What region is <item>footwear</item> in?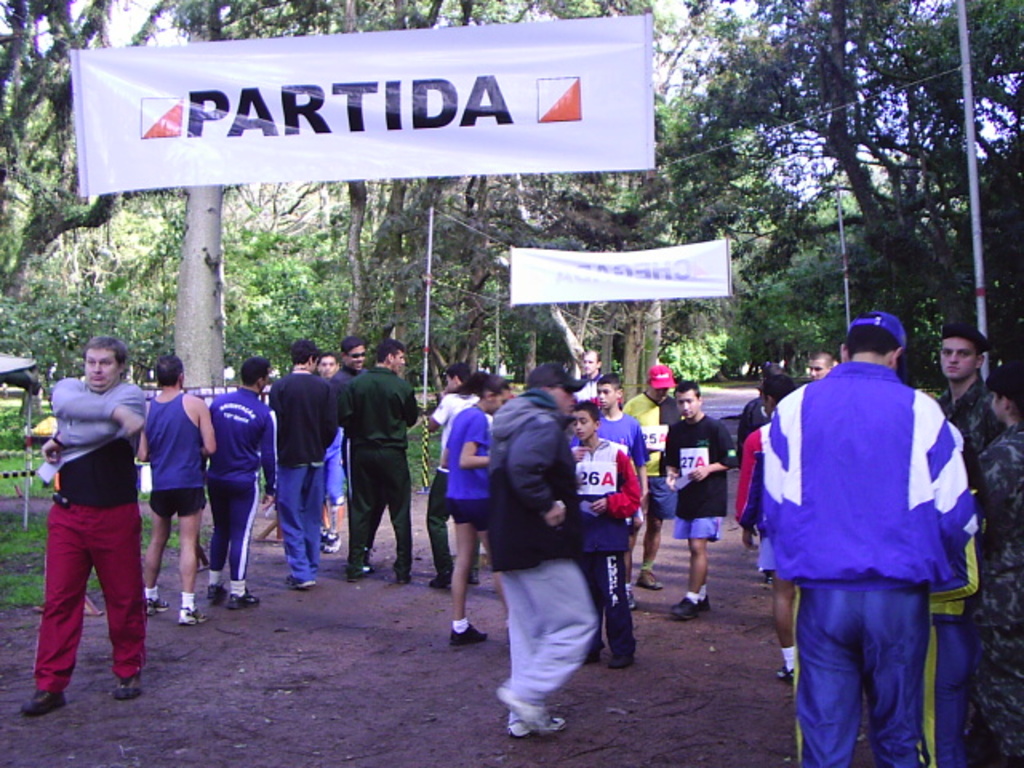
{"x1": 286, "y1": 573, "x2": 318, "y2": 587}.
